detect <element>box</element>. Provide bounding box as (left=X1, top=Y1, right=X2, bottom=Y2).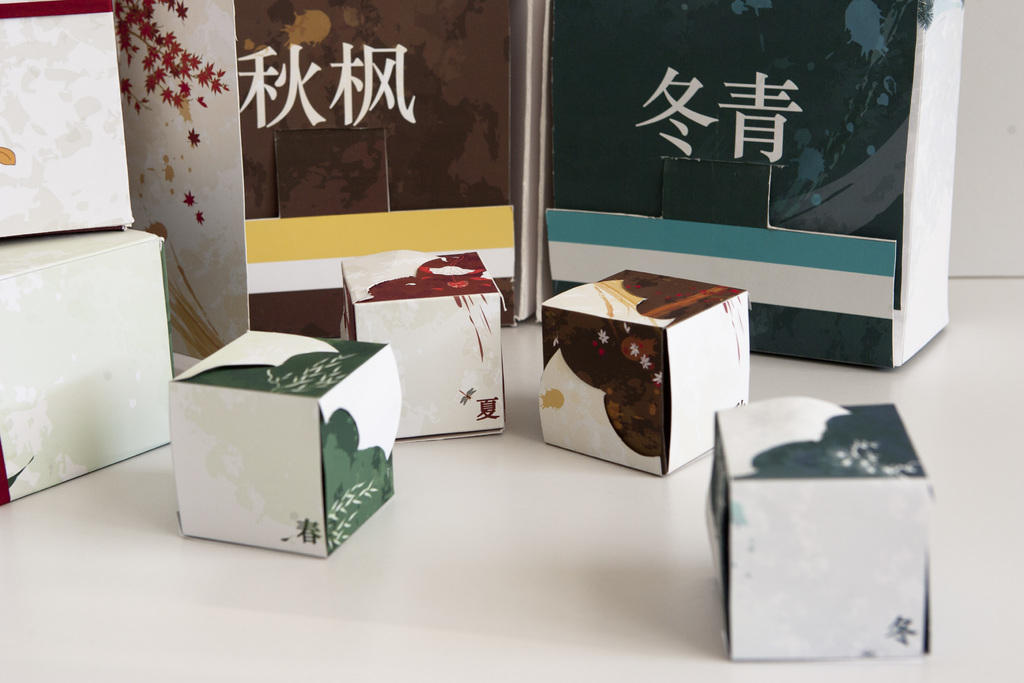
(left=0, top=229, right=184, bottom=509).
